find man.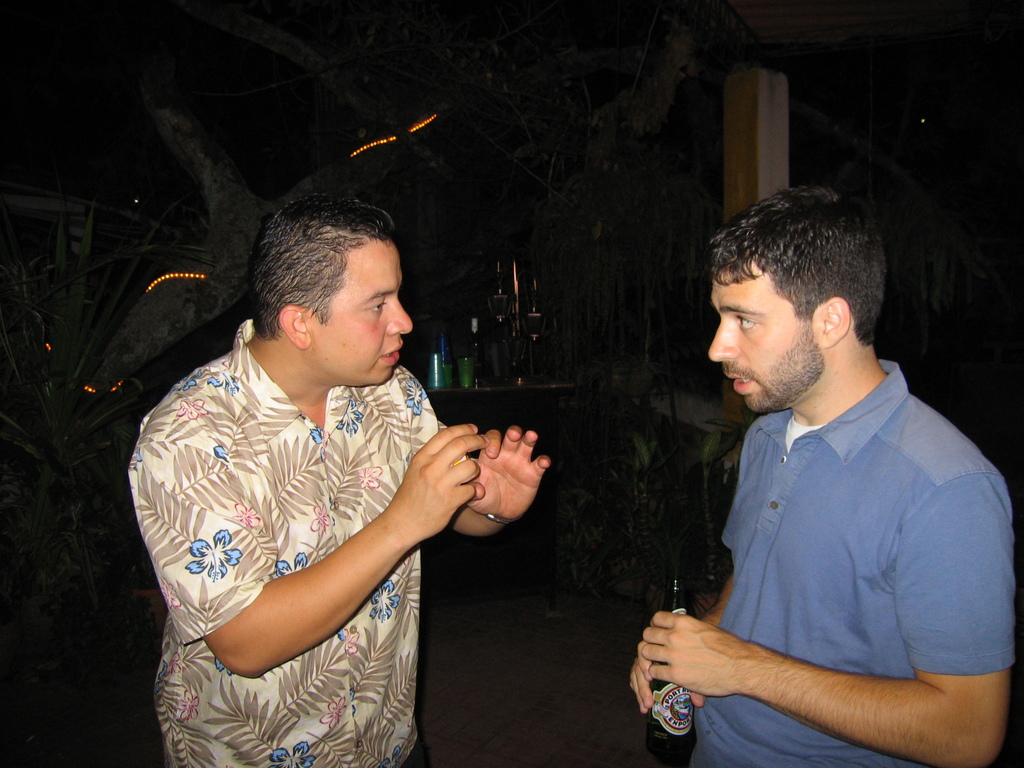
bbox=[128, 188, 554, 765].
